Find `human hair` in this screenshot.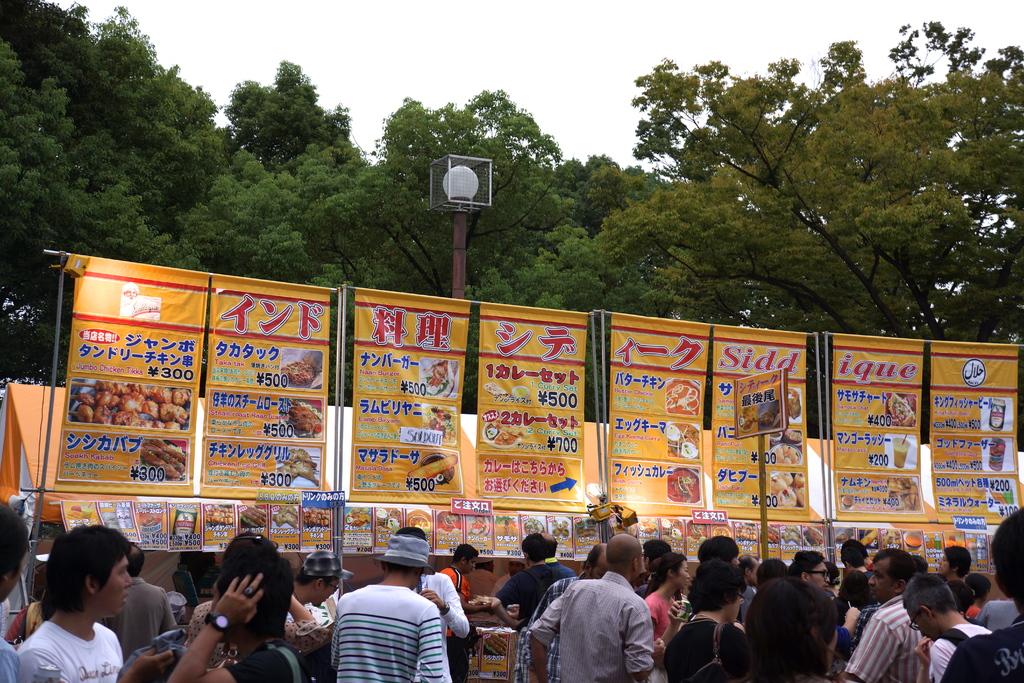
The bounding box for `human hair` is Rect(41, 527, 139, 616).
